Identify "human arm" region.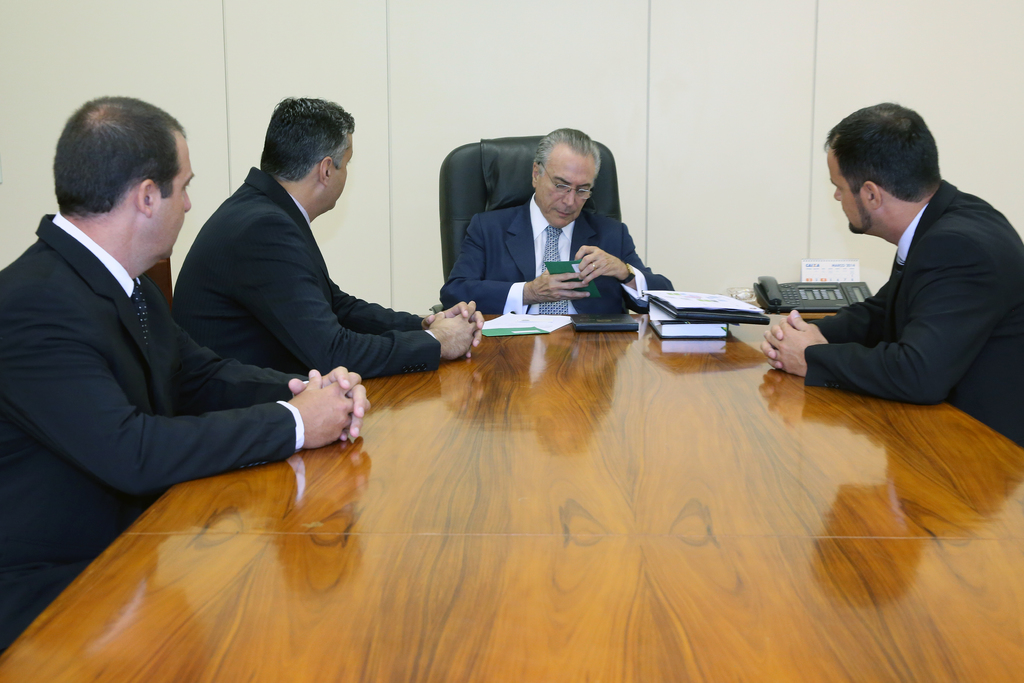
Region: select_region(177, 328, 380, 446).
